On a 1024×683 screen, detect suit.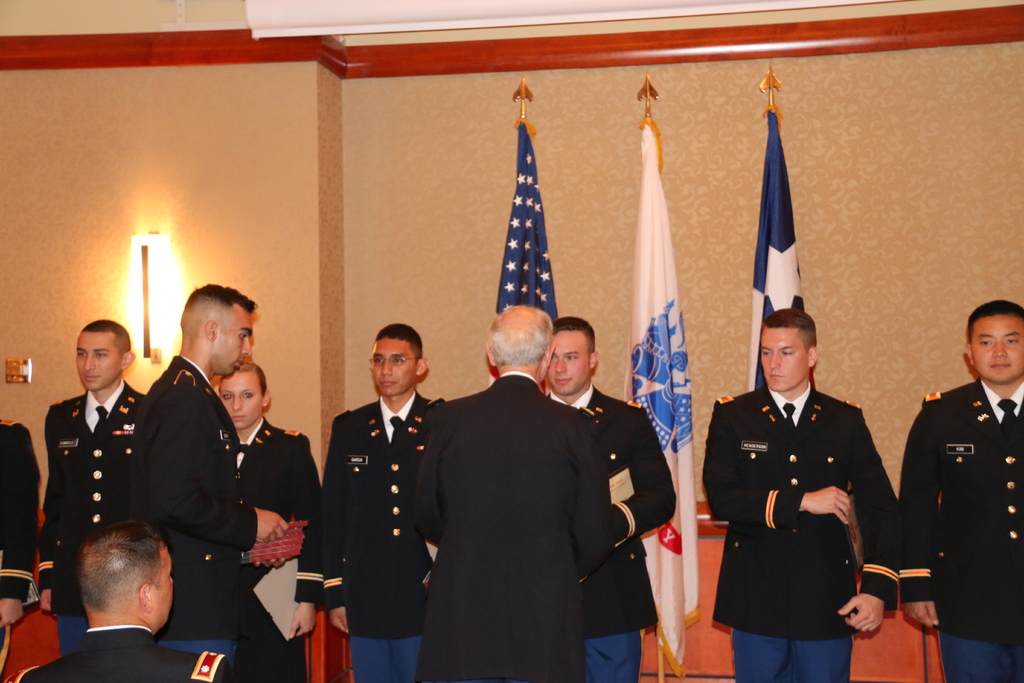
x1=899, y1=378, x2=1023, y2=682.
